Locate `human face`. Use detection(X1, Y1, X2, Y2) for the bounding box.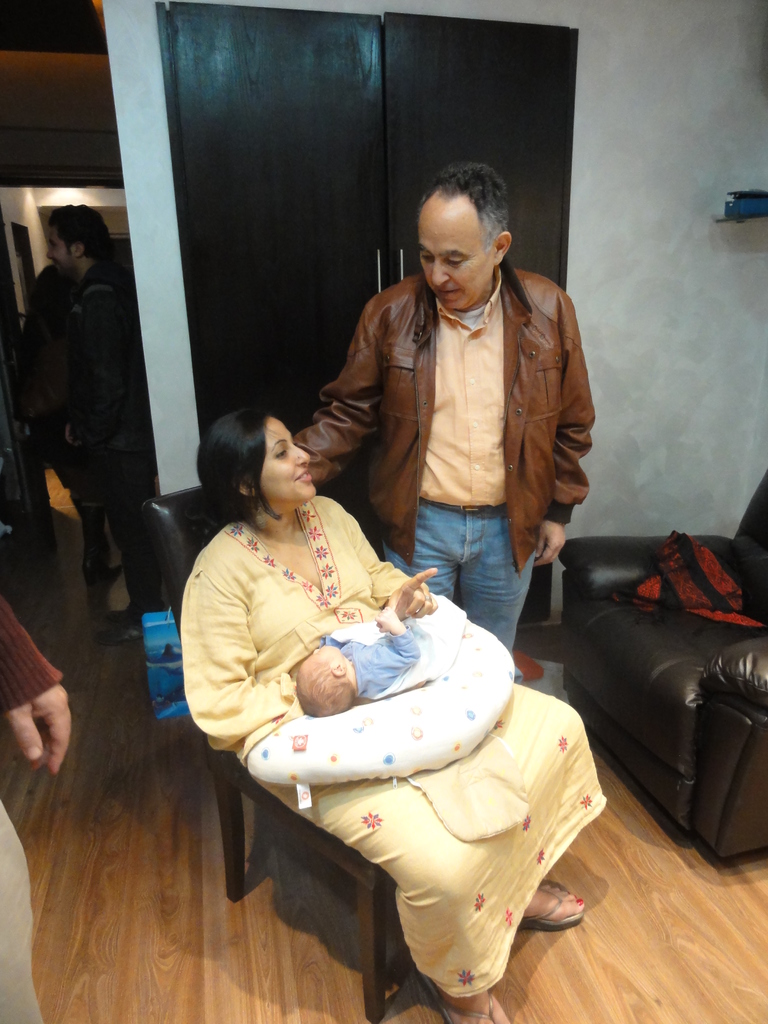
detection(401, 159, 522, 299).
